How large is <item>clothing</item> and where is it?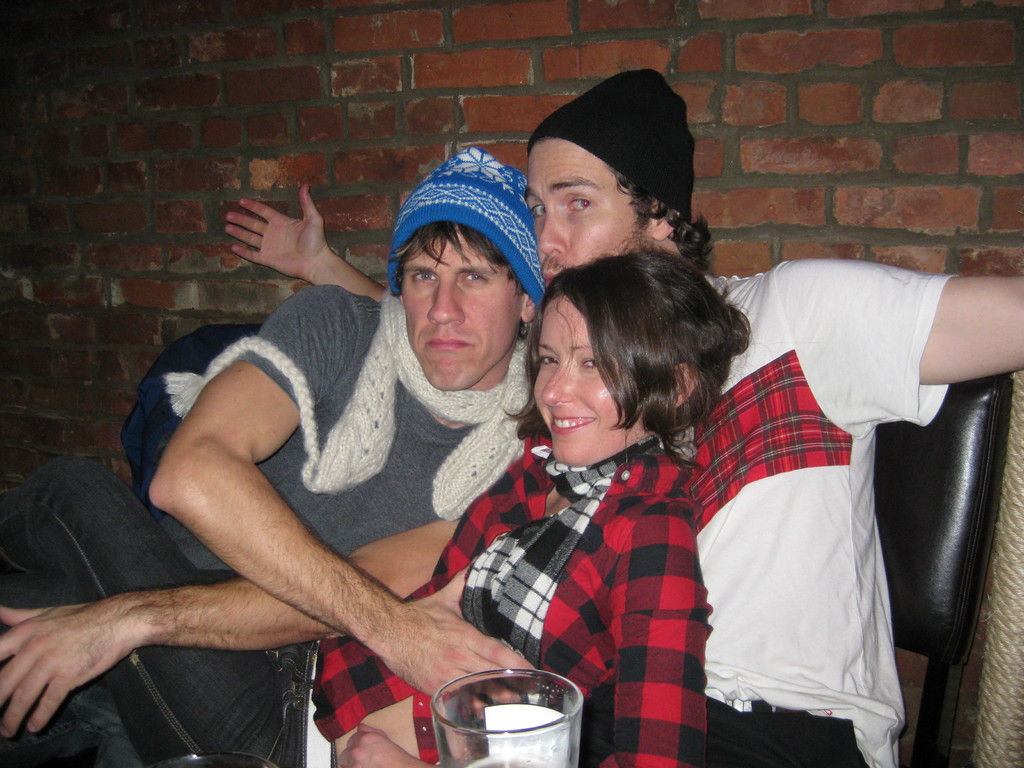
Bounding box: {"x1": 653, "y1": 273, "x2": 929, "y2": 751}.
